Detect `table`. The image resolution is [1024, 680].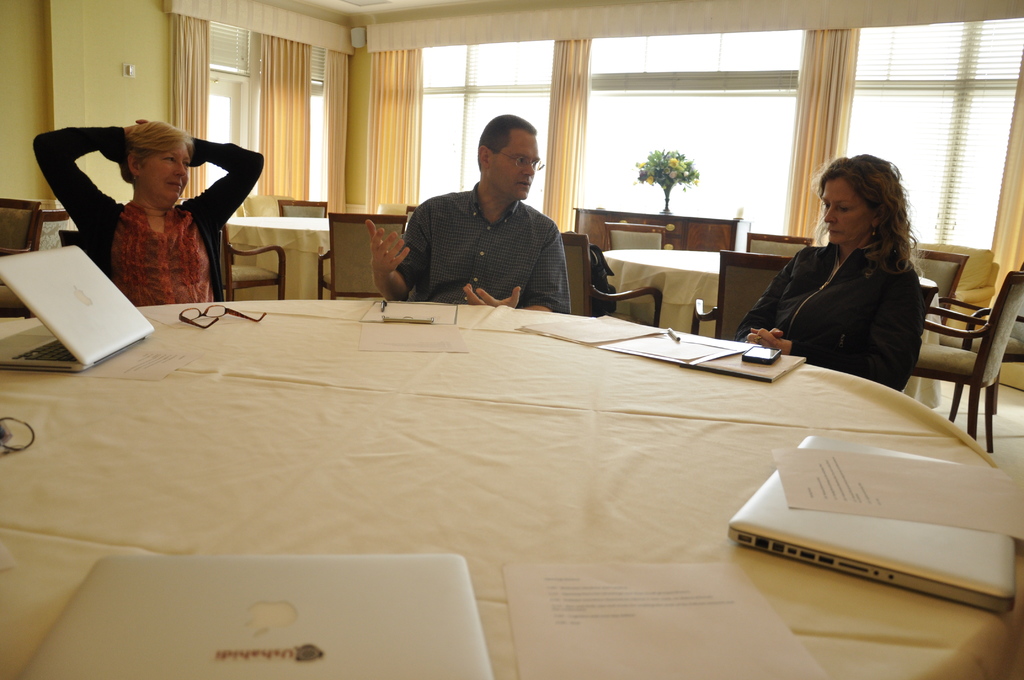
(x1=0, y1=301, x2=1023, y2=679).
